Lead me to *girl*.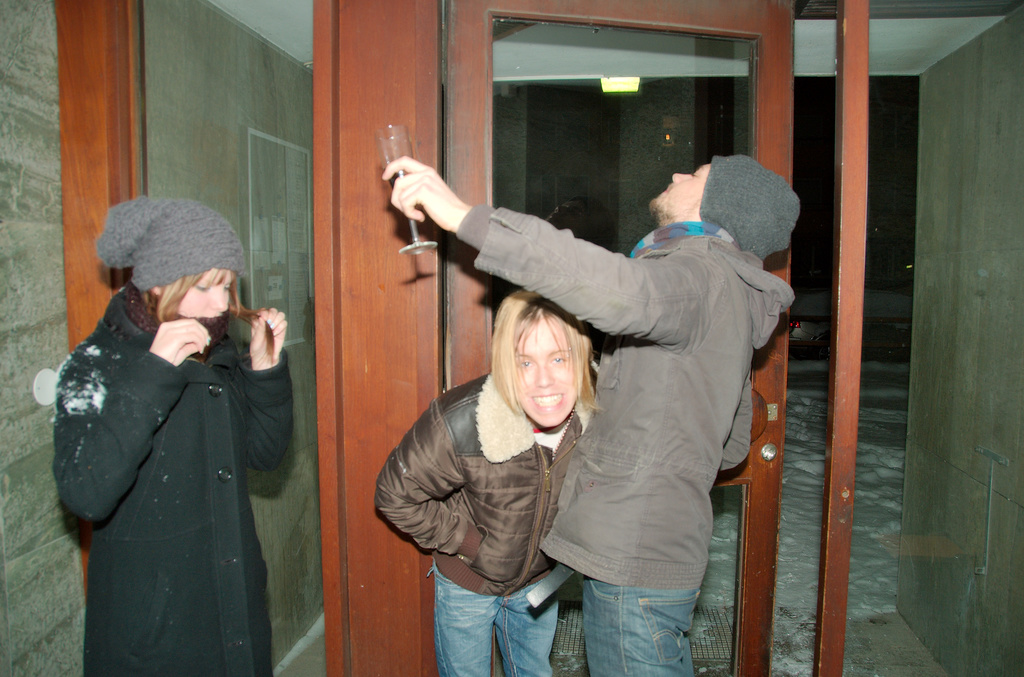
Lead to [372, 288, 594, 676].
